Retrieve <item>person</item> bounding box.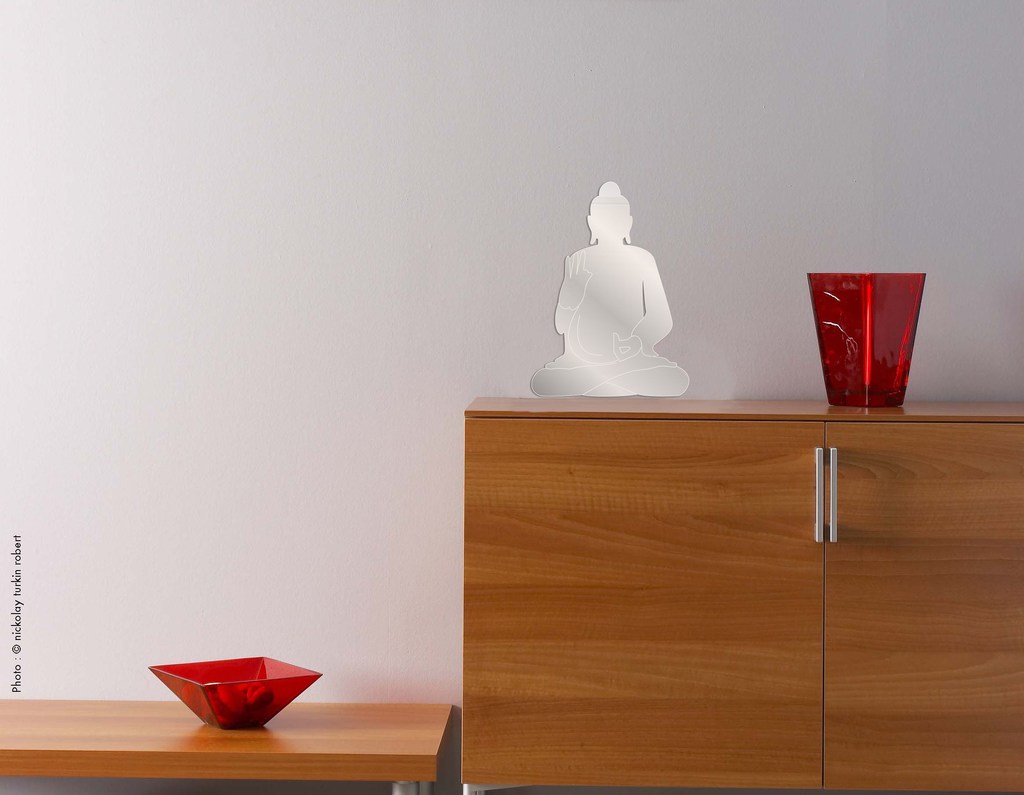
Bounding box: box(526, 181, 694, 397).
